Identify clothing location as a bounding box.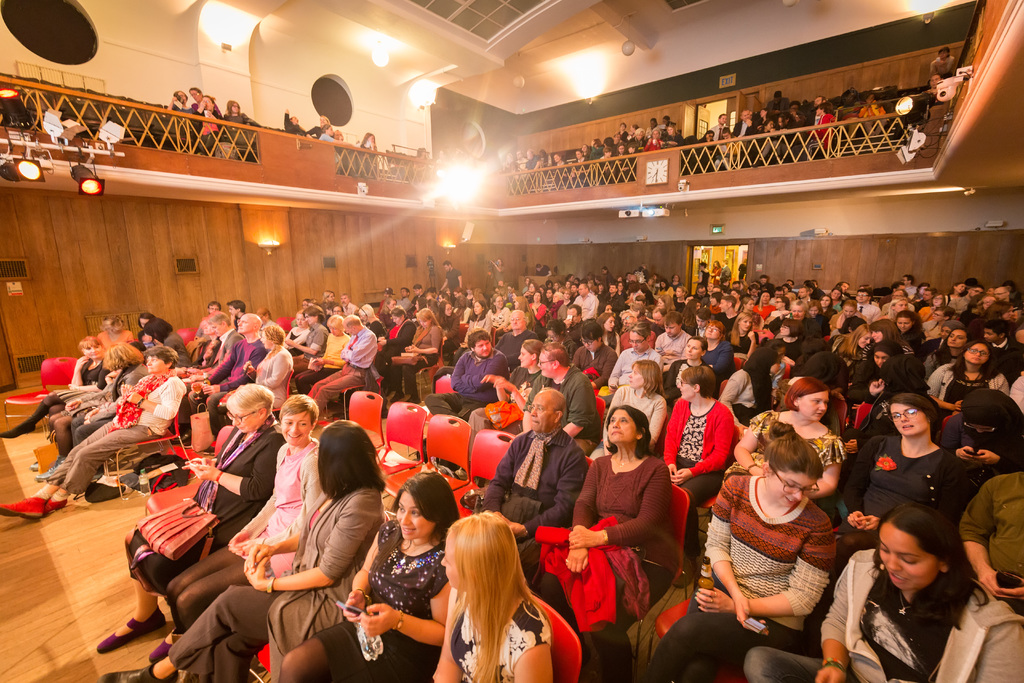
<box>868,103,887,117</box>.
